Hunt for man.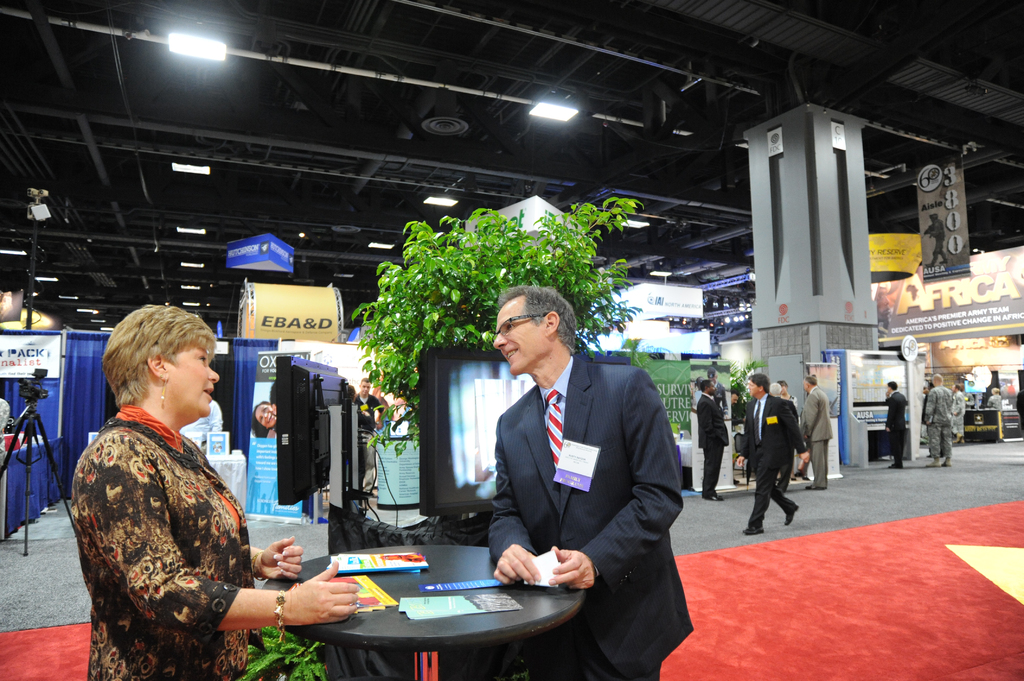
Hunted down at pyautogui.locateOnScreen(735, 375, 812, 534).
